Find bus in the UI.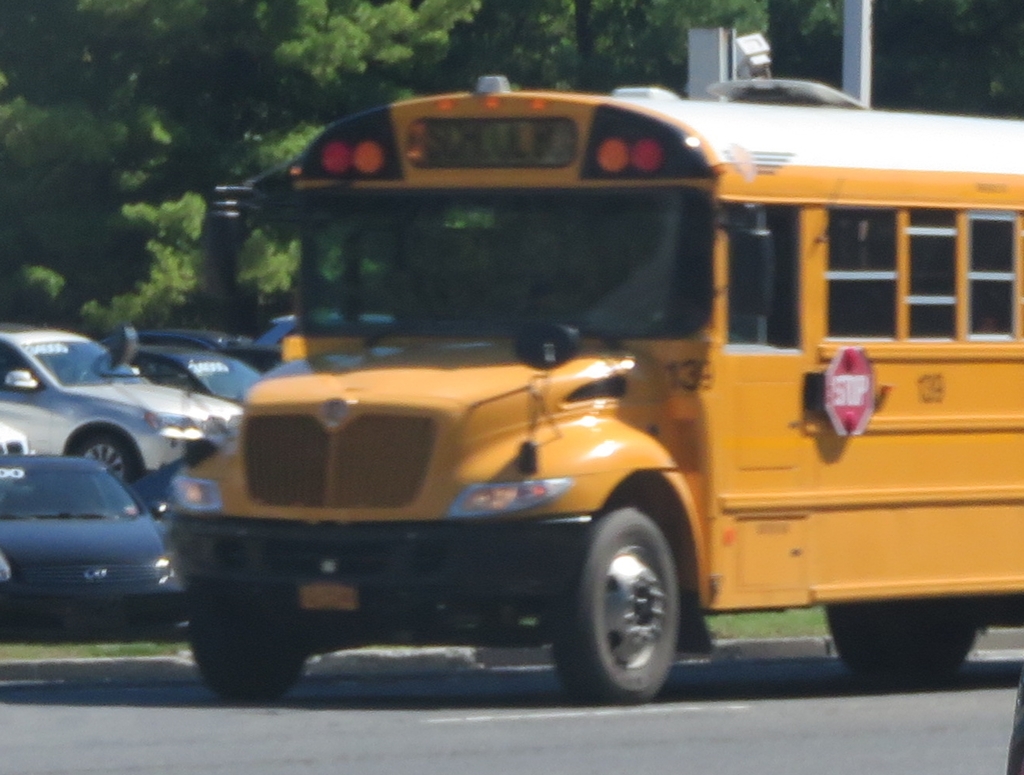
UI element at BBox(102, 70, 1023, 707).
